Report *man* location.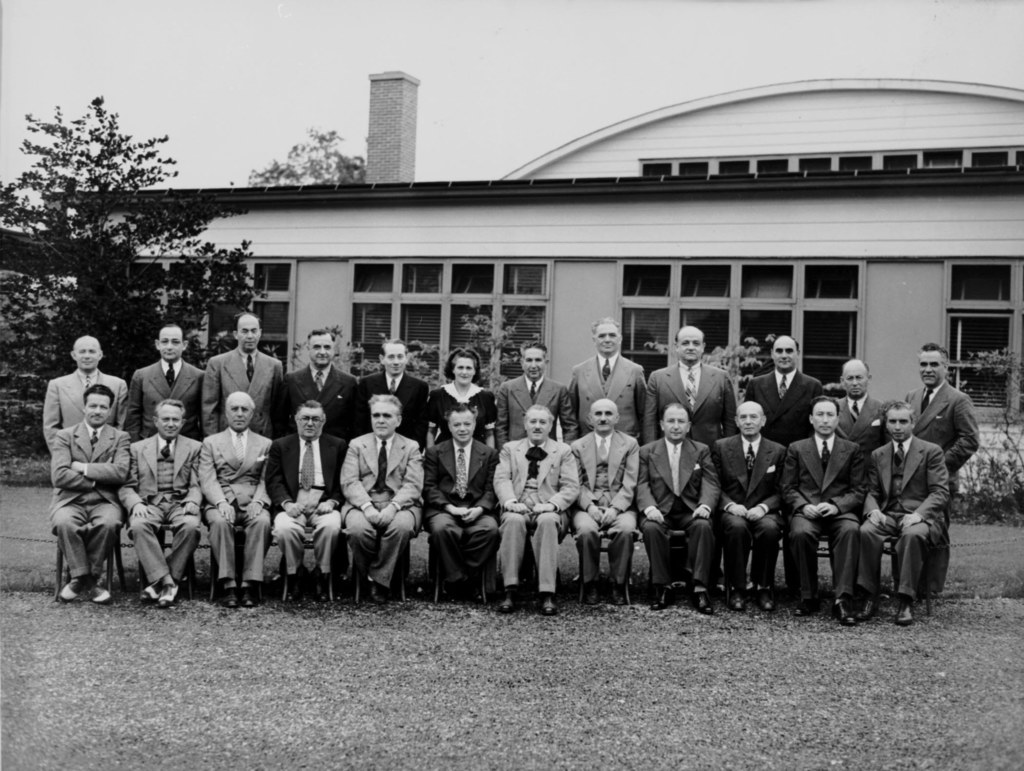
Report: box(491, 340, 577, 454).
